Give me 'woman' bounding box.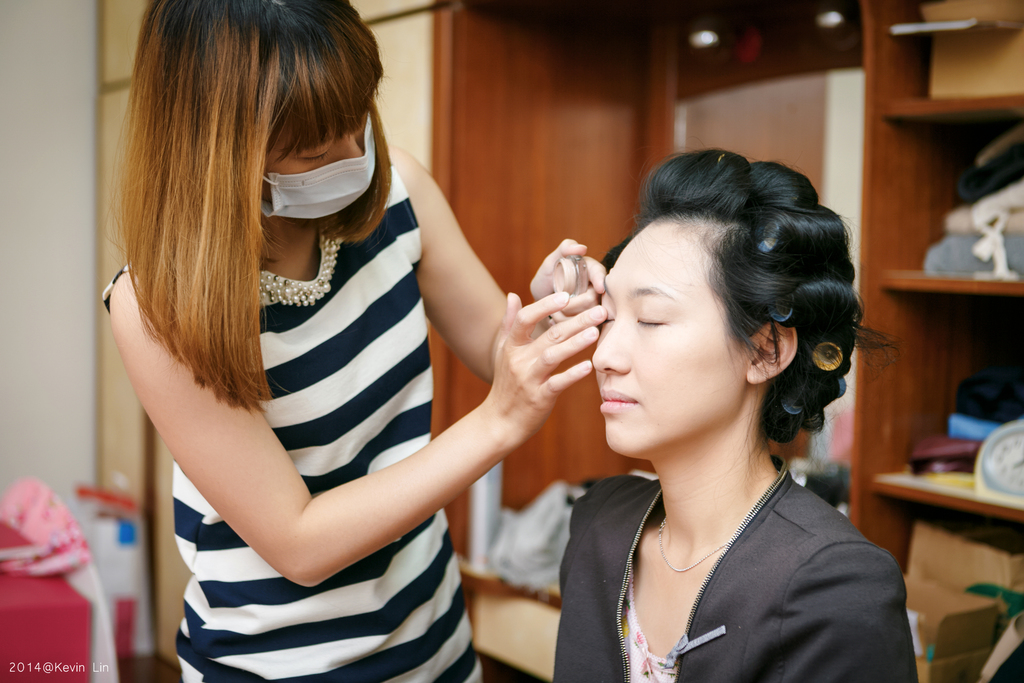
select_region(494, 125, 920, 672).
